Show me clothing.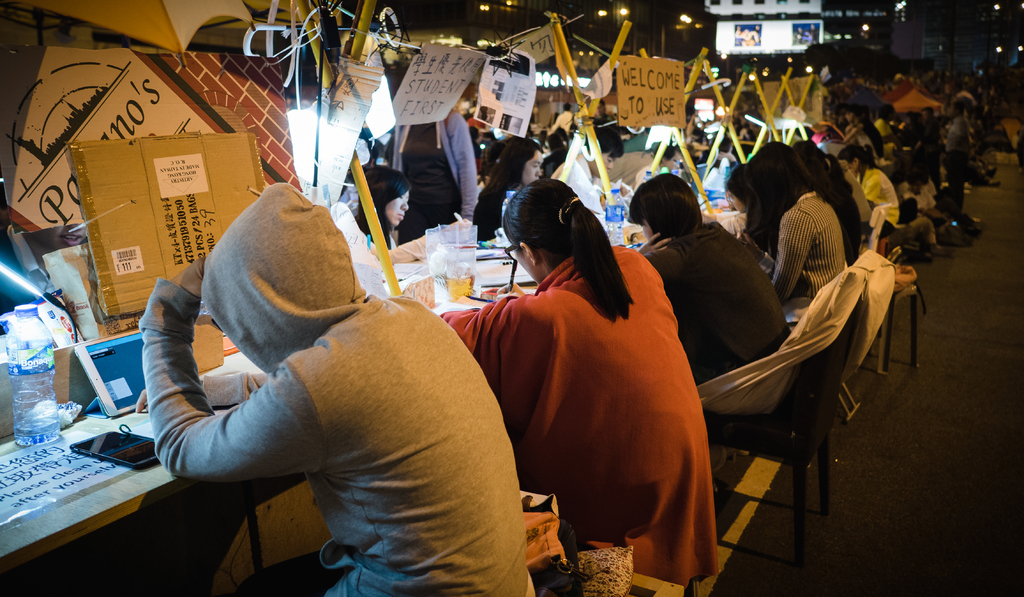
clothing is here: box(479, 228, 703, 573).
